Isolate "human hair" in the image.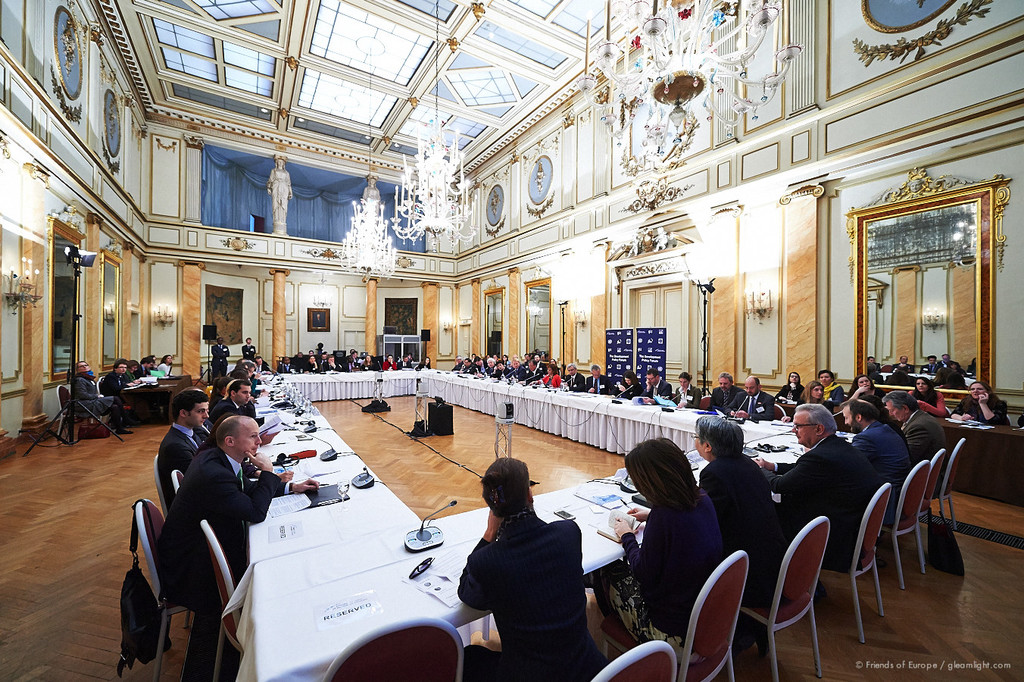
Isolated region: rect(231, 349, 250, 377).
